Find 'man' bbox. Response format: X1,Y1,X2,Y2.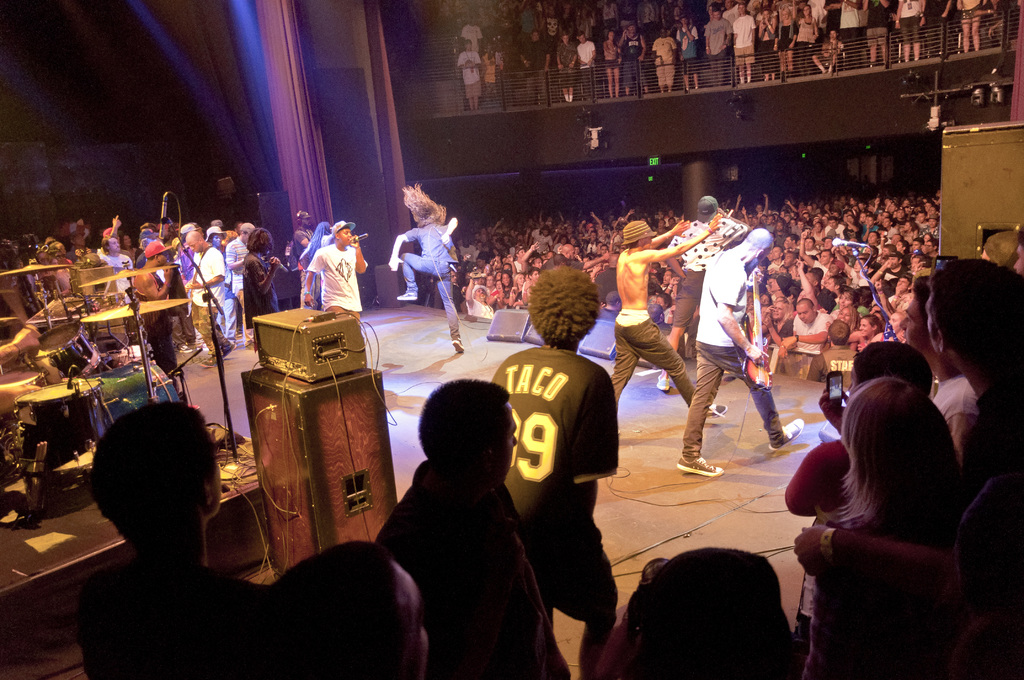
757,298,793,350.
